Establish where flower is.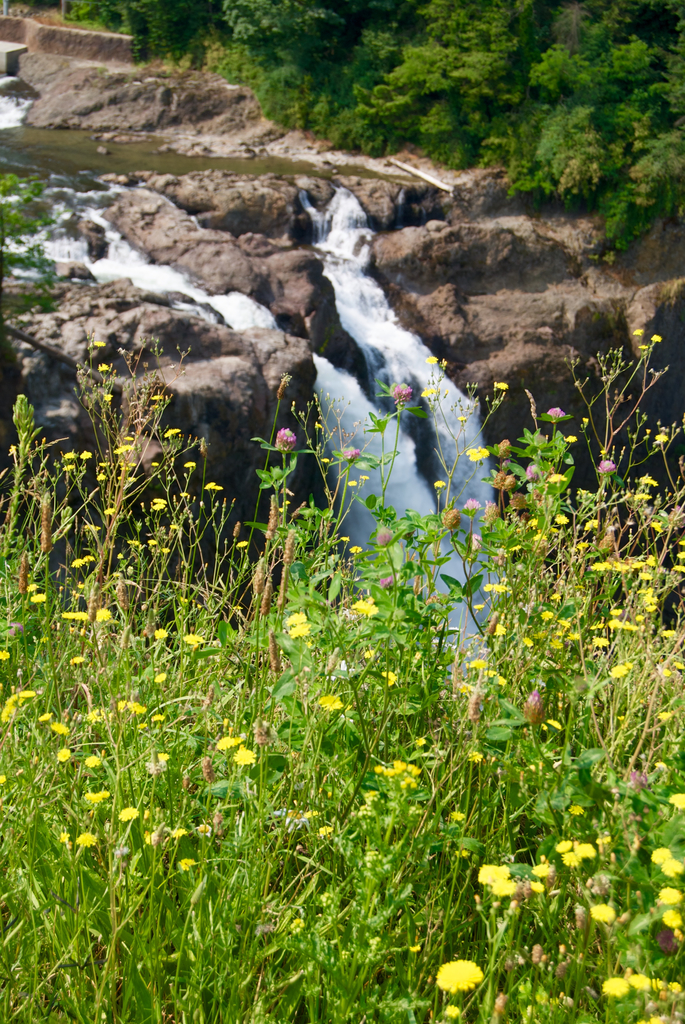
Established at (left=97, top=611, right=107, bottom=623).
